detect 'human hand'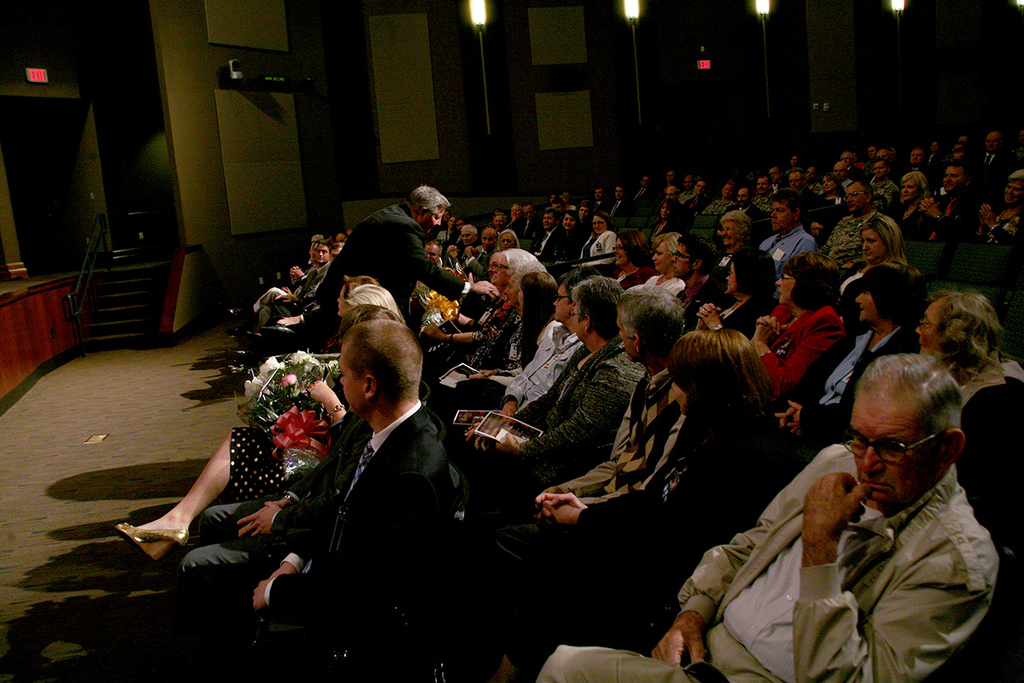
<bbox>780, 401, 801, 433</bbox>
